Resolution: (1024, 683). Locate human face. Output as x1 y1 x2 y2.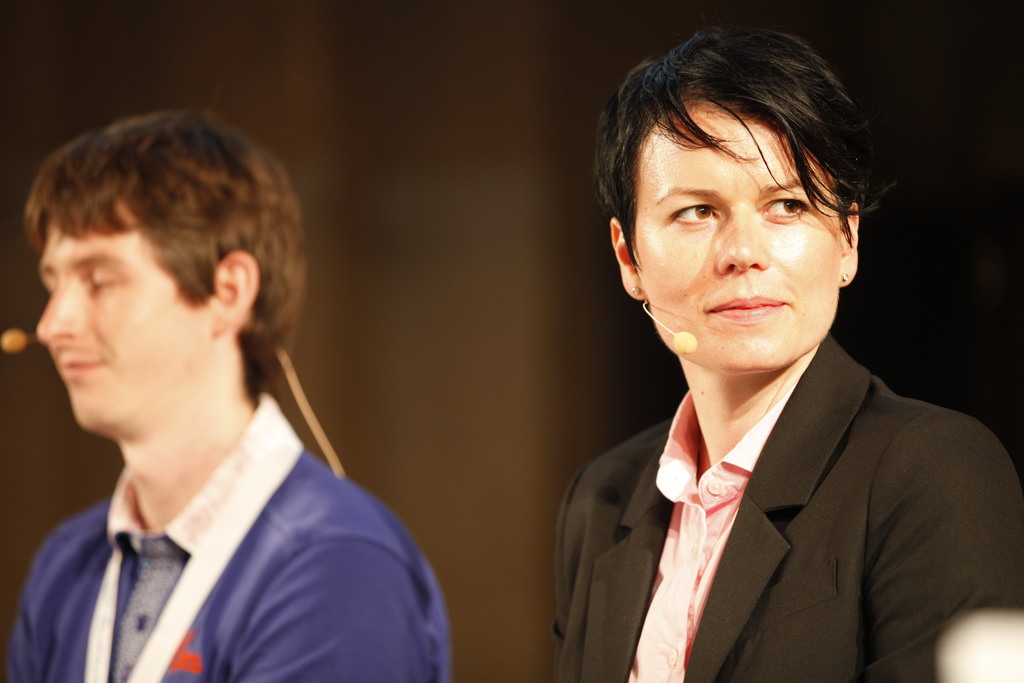
38 220 211 428.
